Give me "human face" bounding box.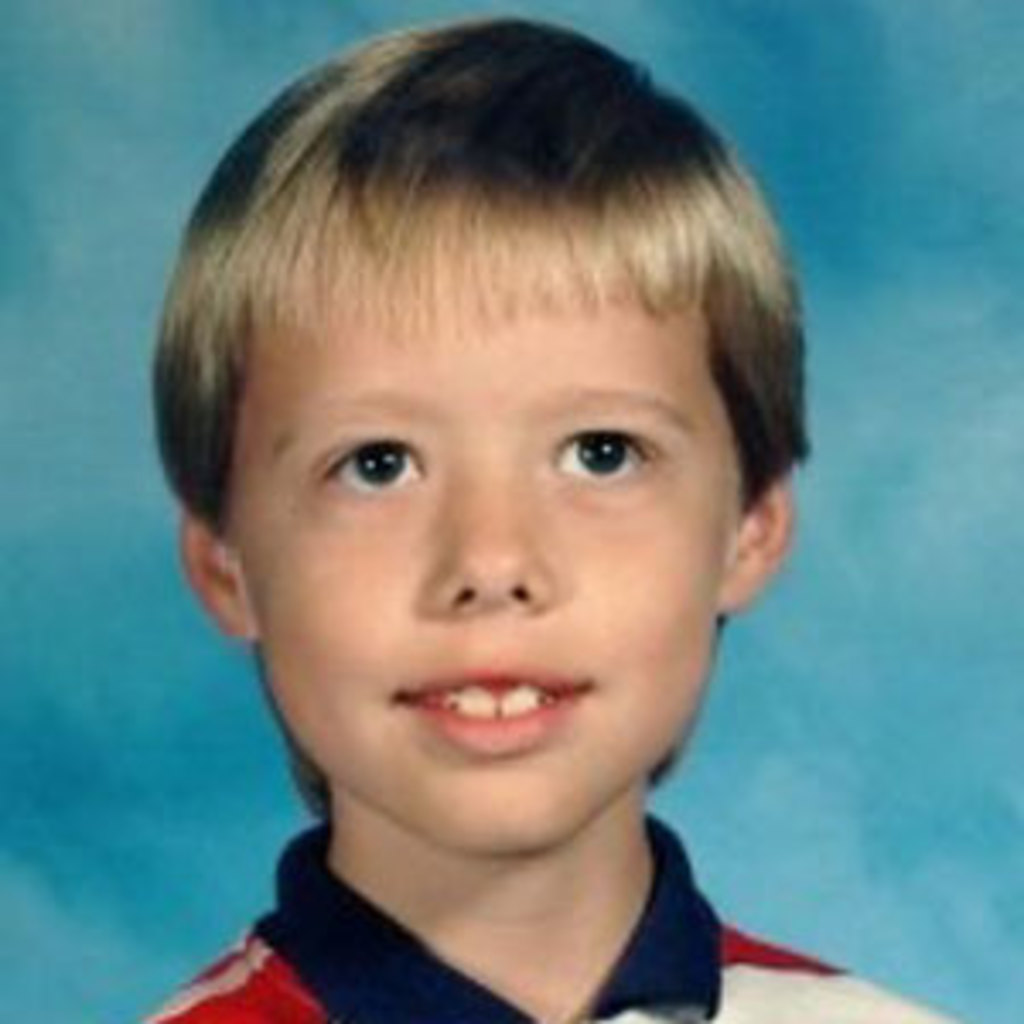
x1=229 y1=317 x2=734 y2=850.
